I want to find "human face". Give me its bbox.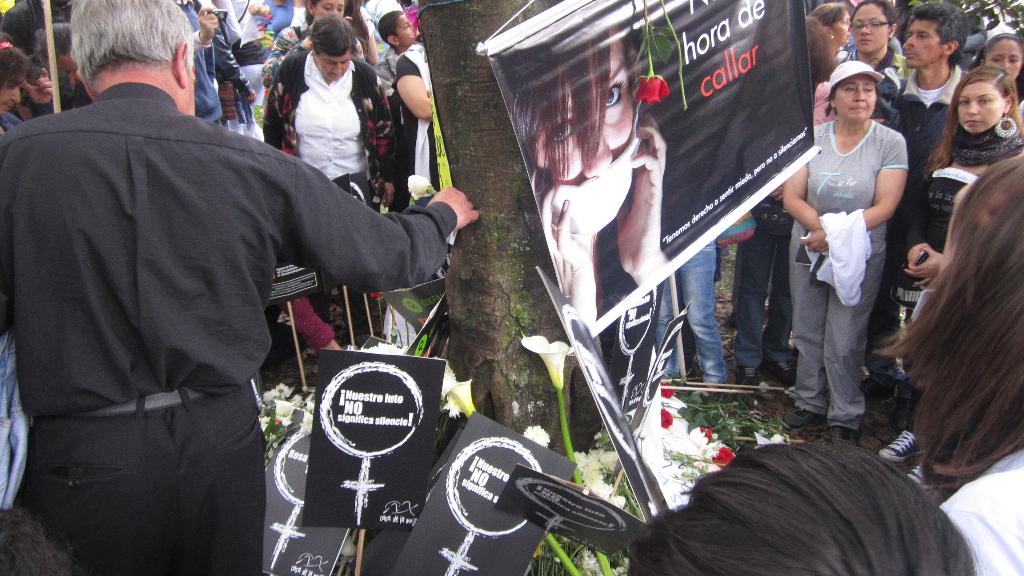
(852, 3, 891, 54).
